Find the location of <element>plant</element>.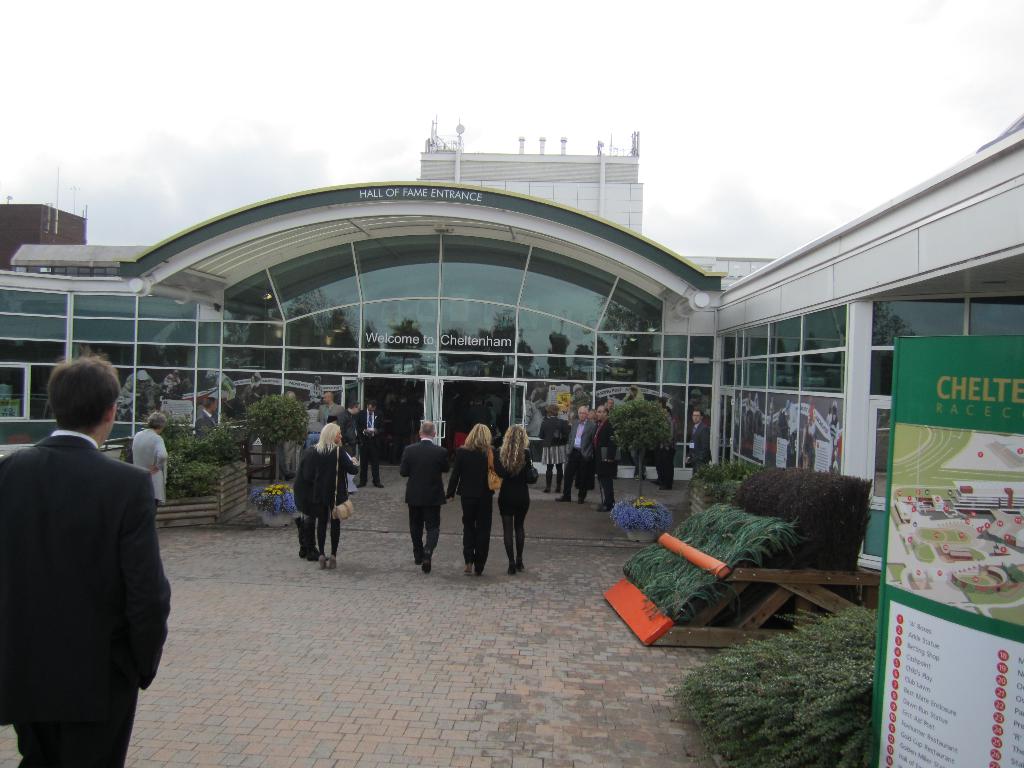
Location: 603, 394, 670, 488.
